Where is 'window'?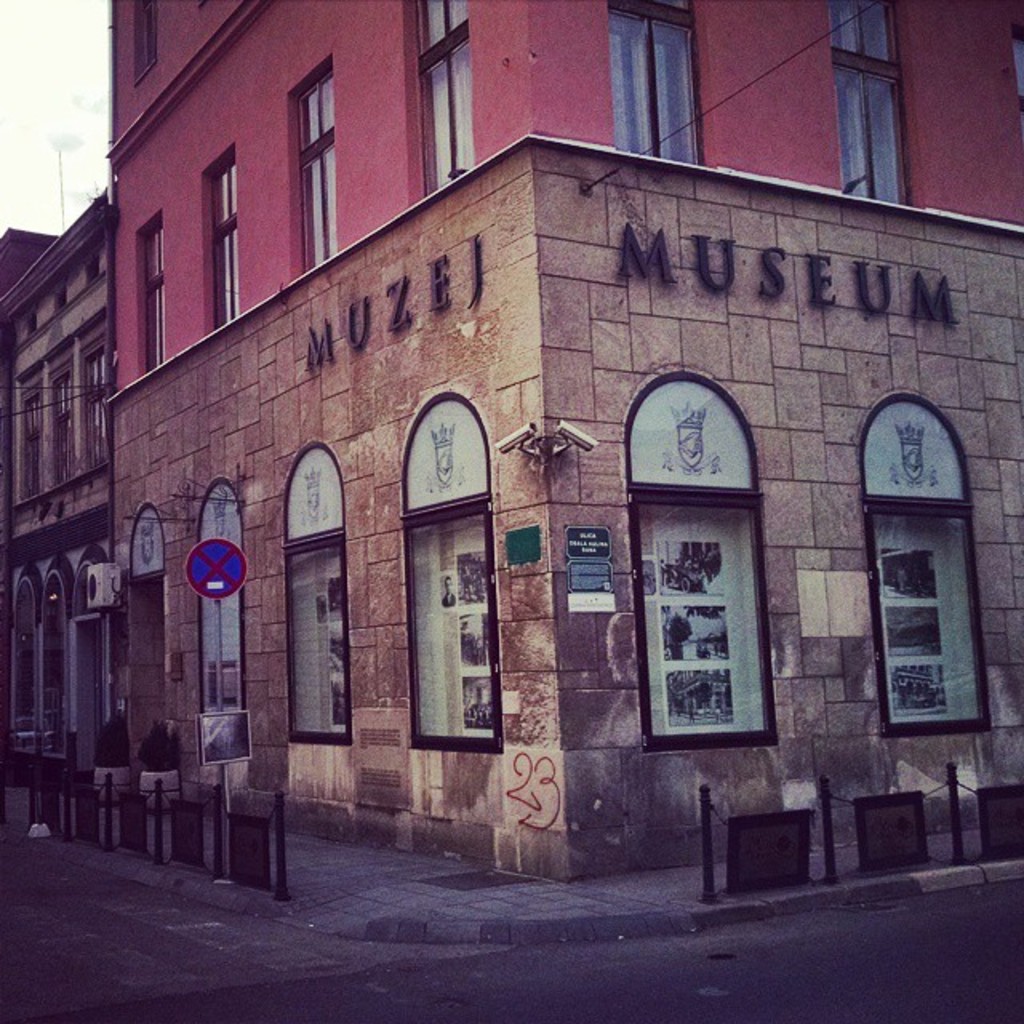
box=[816, 0, 920, 210].
